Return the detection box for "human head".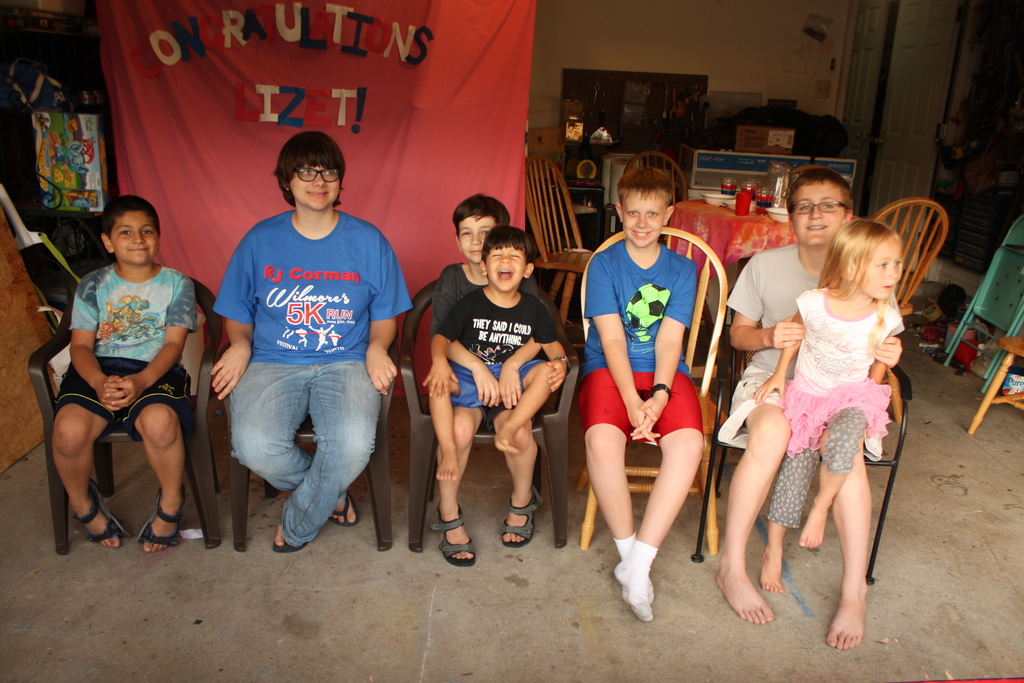
(781,165,856,247).
